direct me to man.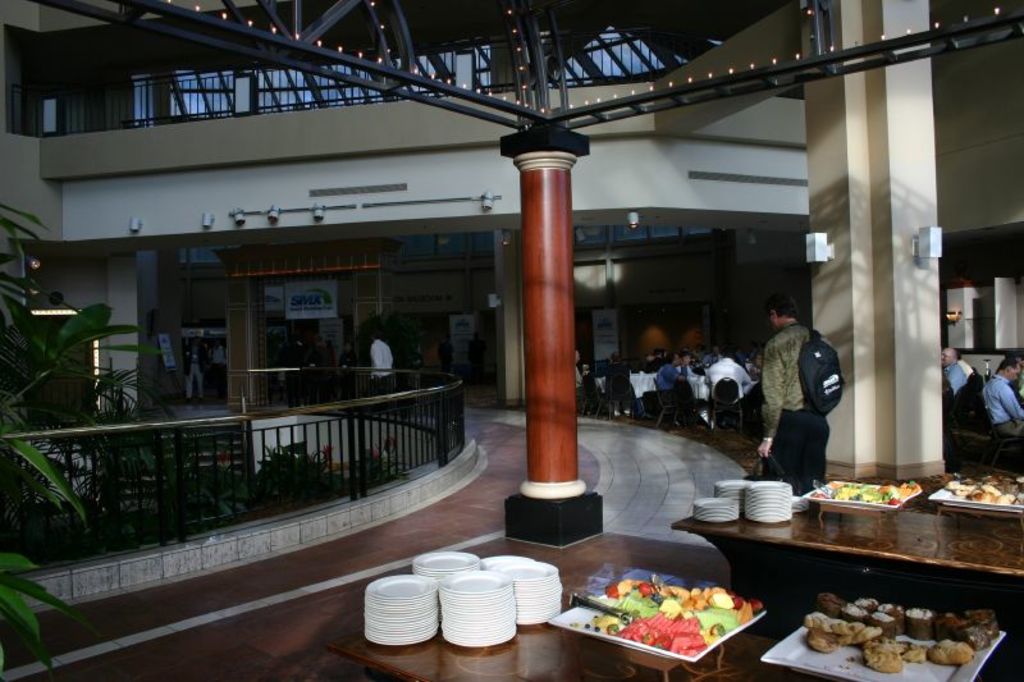
Direction: {"x1": 995, "y1": 353, "x2": 1023, "y2": 409}.
